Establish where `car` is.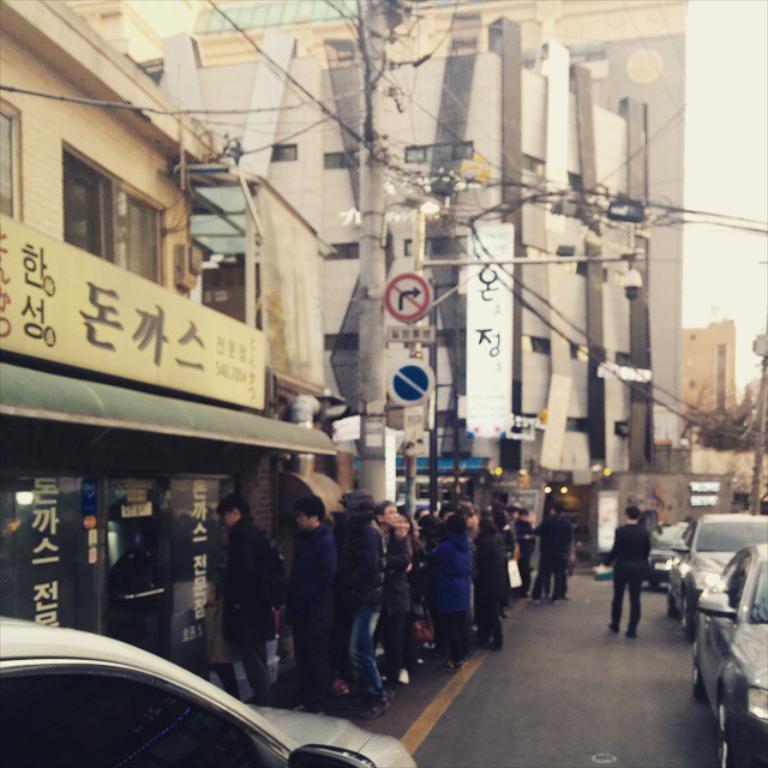
Established at 666, 515, 767, 610.
